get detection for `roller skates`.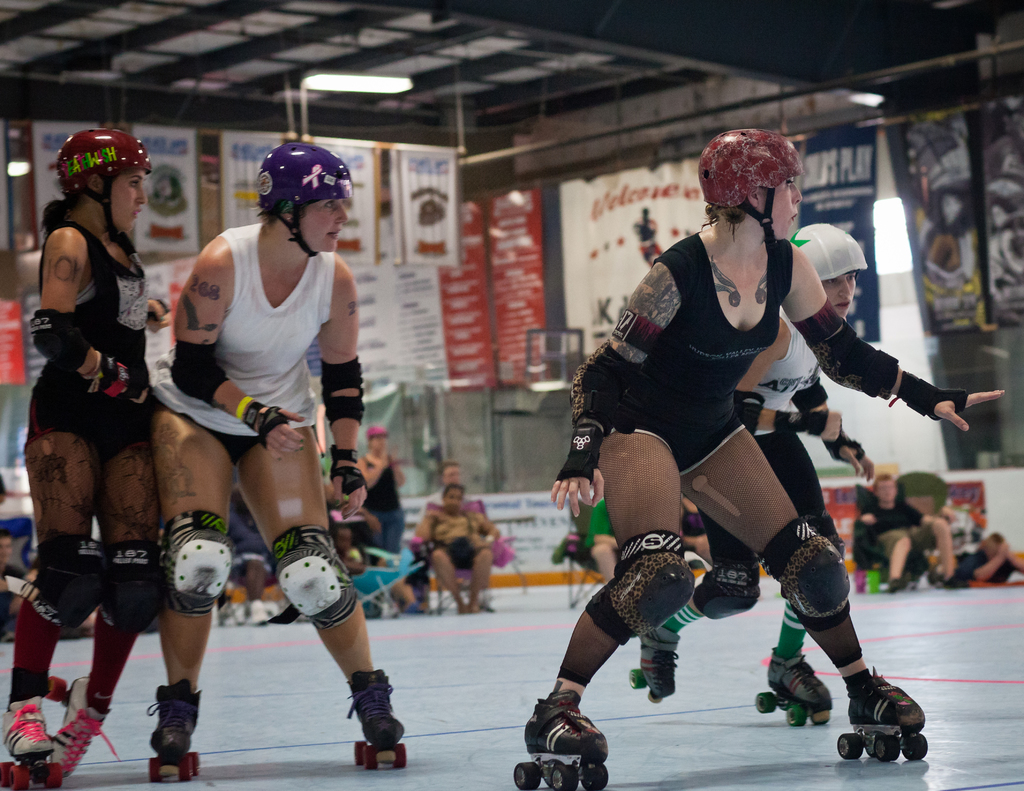
Detection: <region>836, 664, 929, 763</region>.
